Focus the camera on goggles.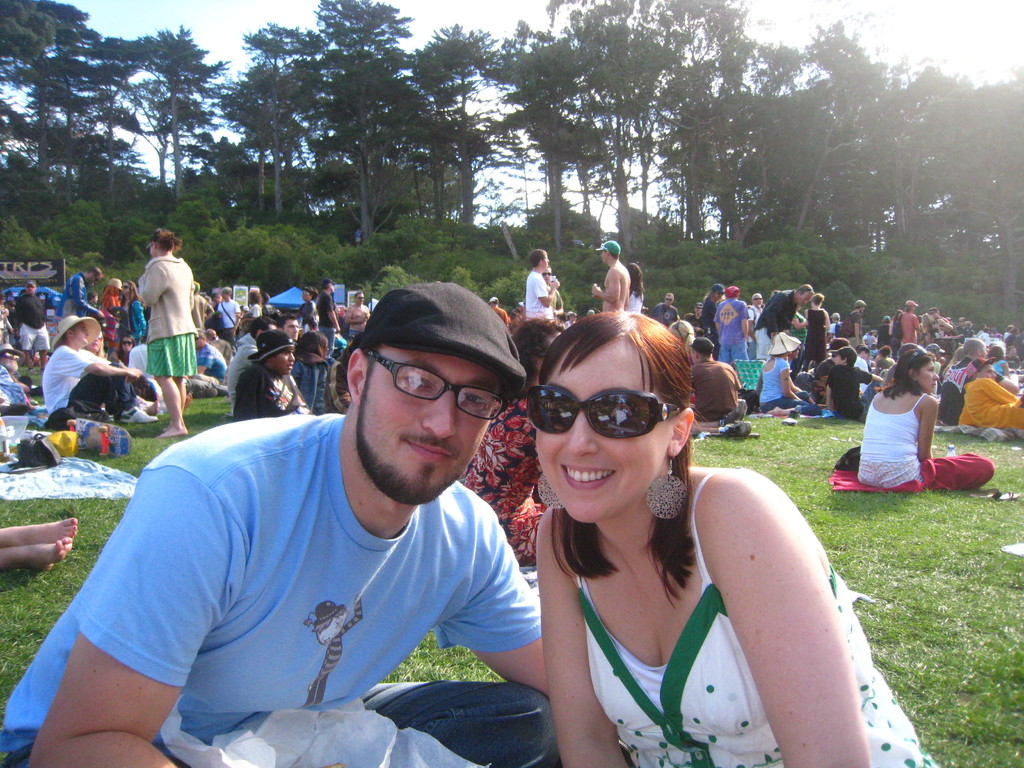
Focus region: crop(140, 242, 152, 254).
